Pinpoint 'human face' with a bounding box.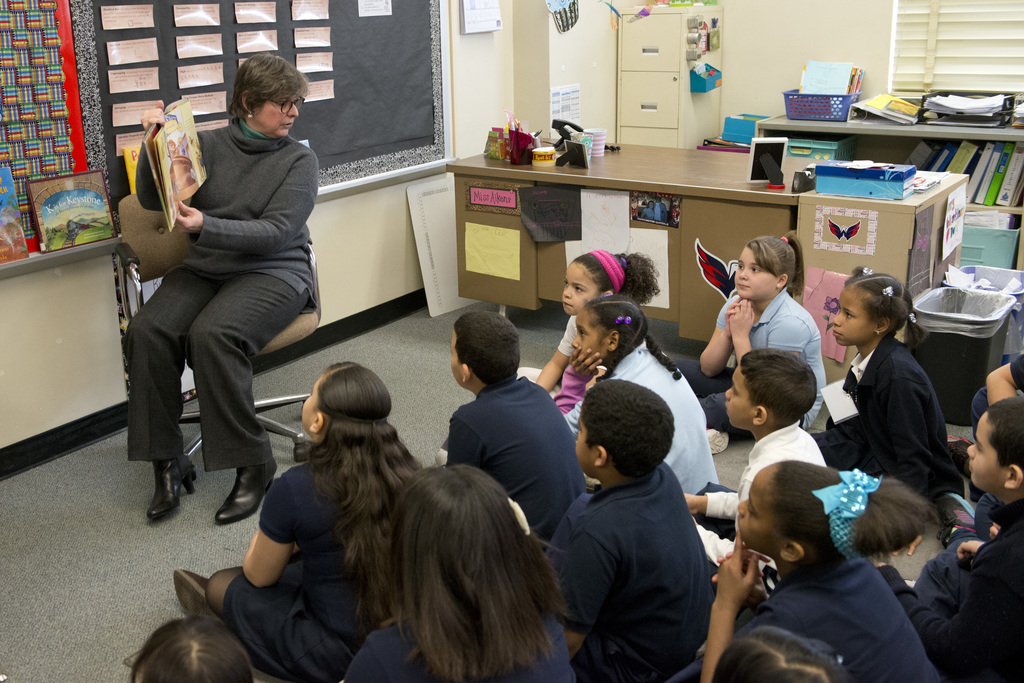
742/455/872/600.
